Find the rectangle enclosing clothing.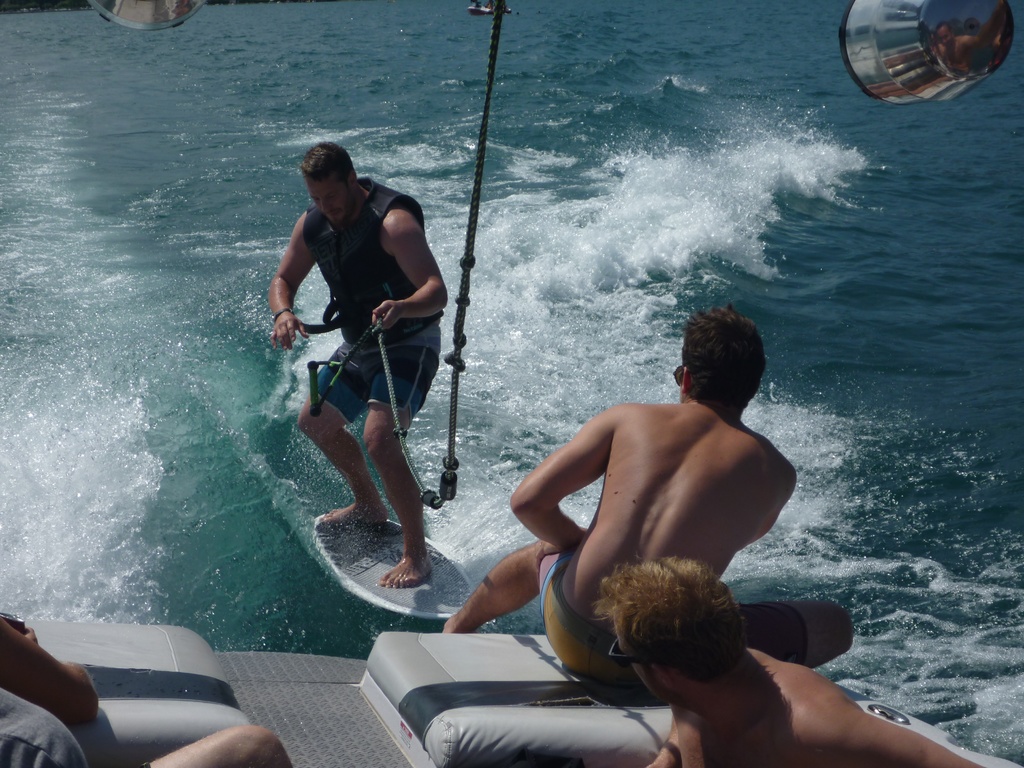
bbox(525, 545, 820, 696).
